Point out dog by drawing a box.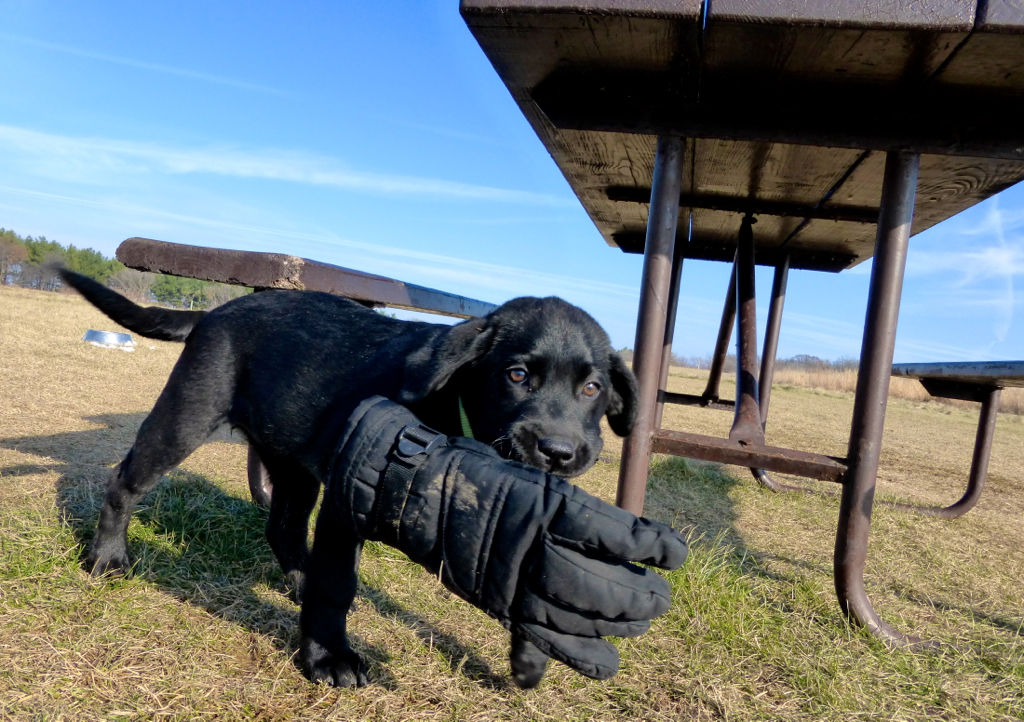
<bbox>19, 265, 639, 690</bbox>.
